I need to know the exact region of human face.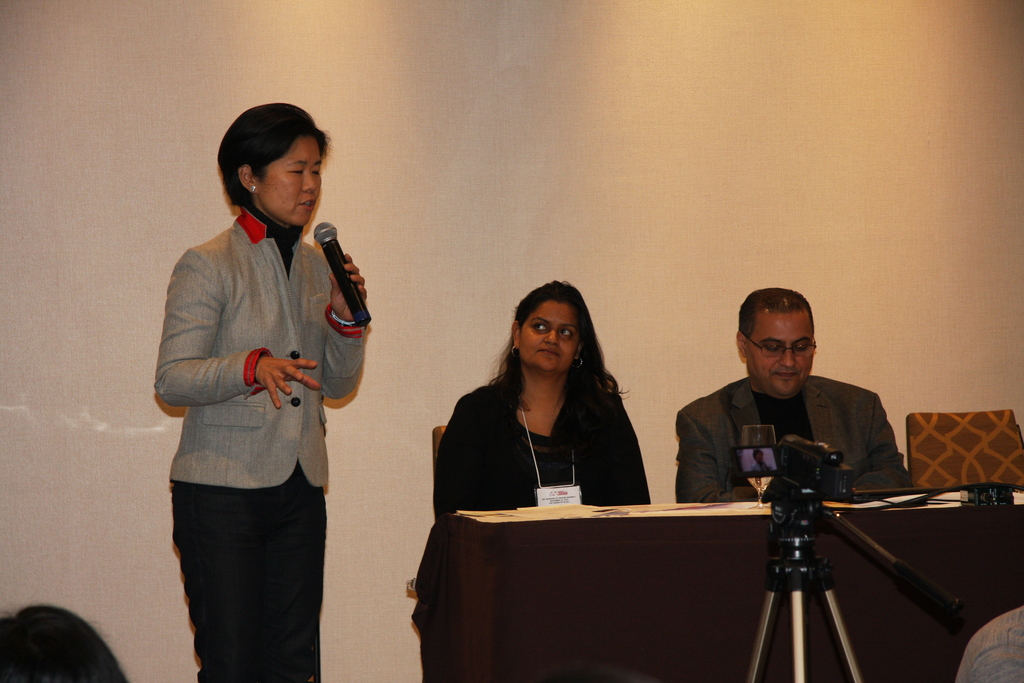
Region: [260,135,324,234].
